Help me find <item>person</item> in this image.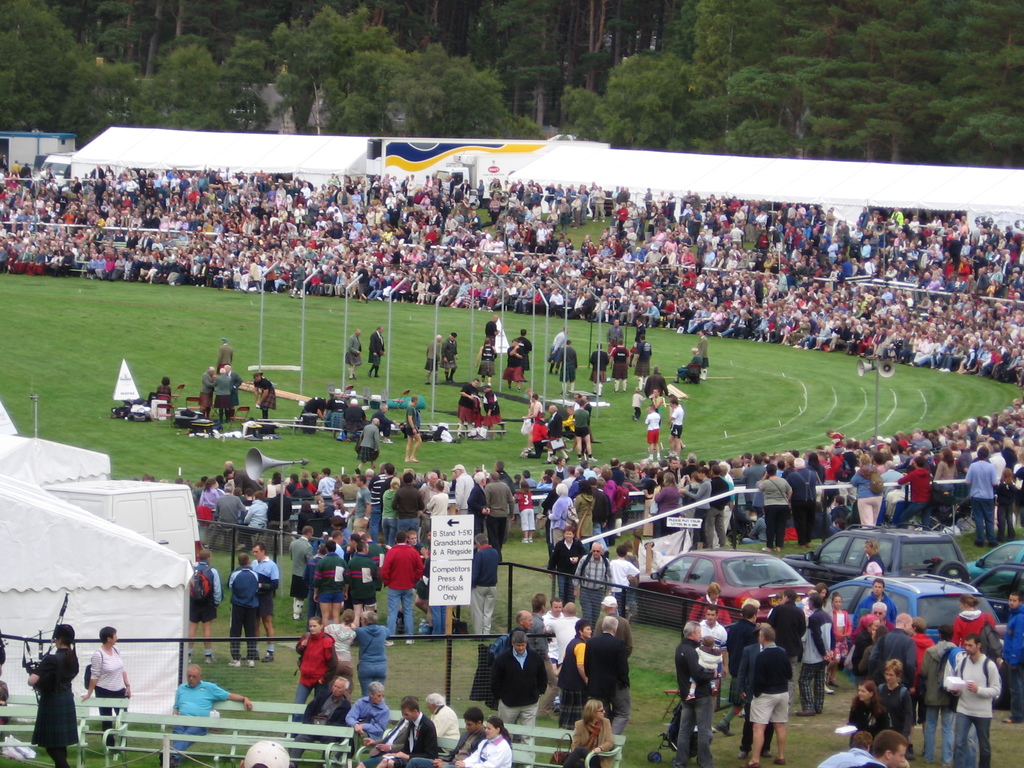
Found it: 422,337,440,383.
